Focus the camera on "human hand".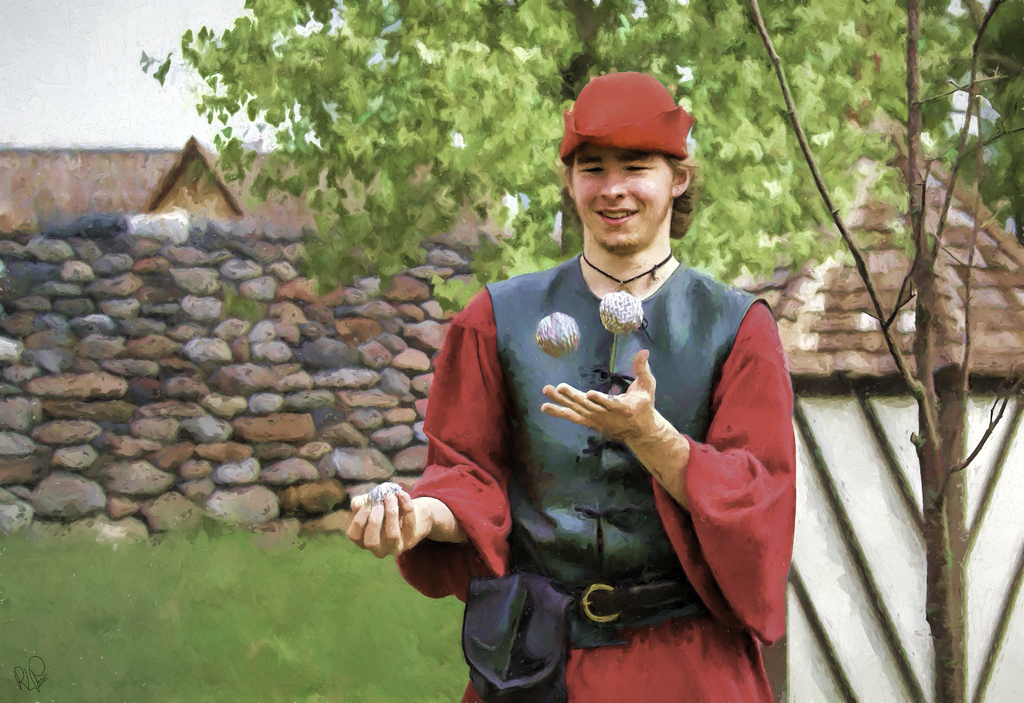
Focus region: [343, 487, 436, 560].
